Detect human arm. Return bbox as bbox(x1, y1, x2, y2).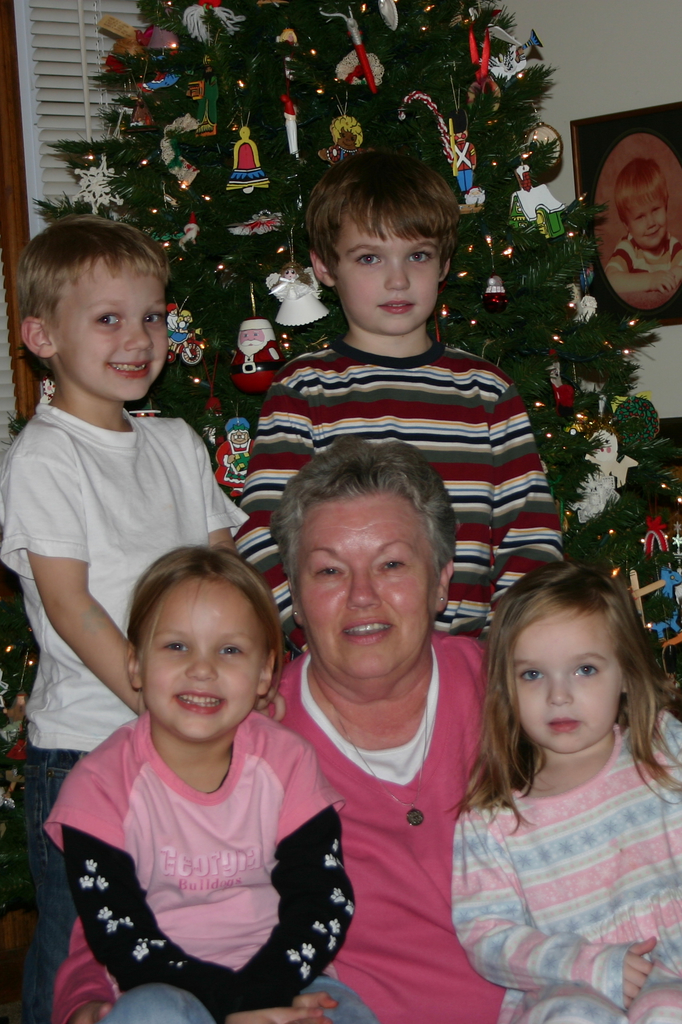
bbox(460, 383, 572, 634).
